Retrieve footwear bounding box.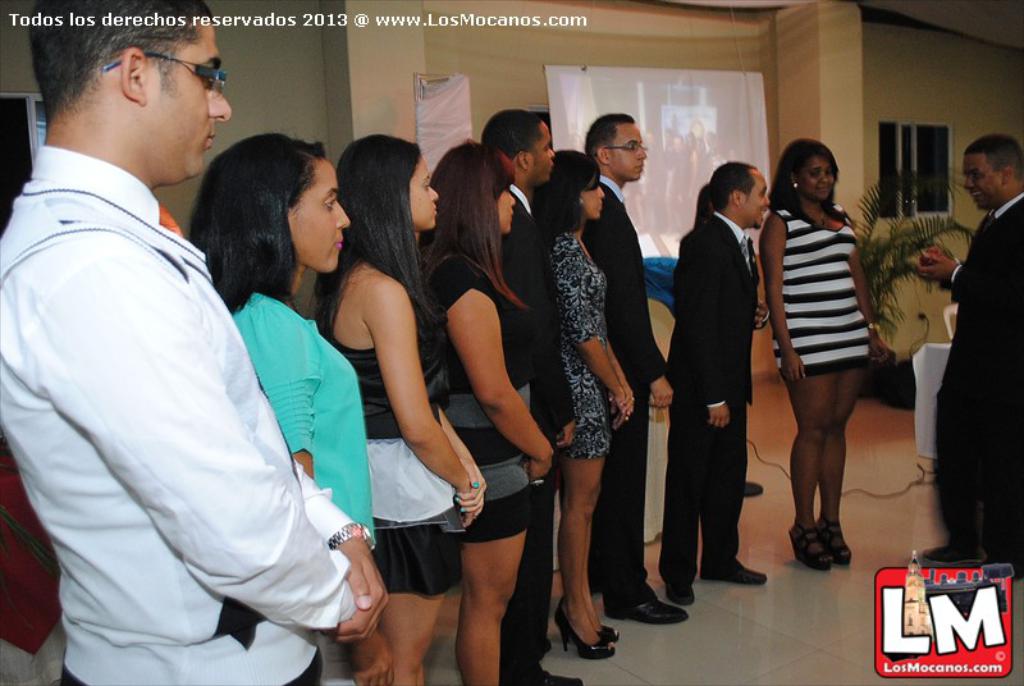
Bounding box: <region>579, 599, 618, 645</region>.
